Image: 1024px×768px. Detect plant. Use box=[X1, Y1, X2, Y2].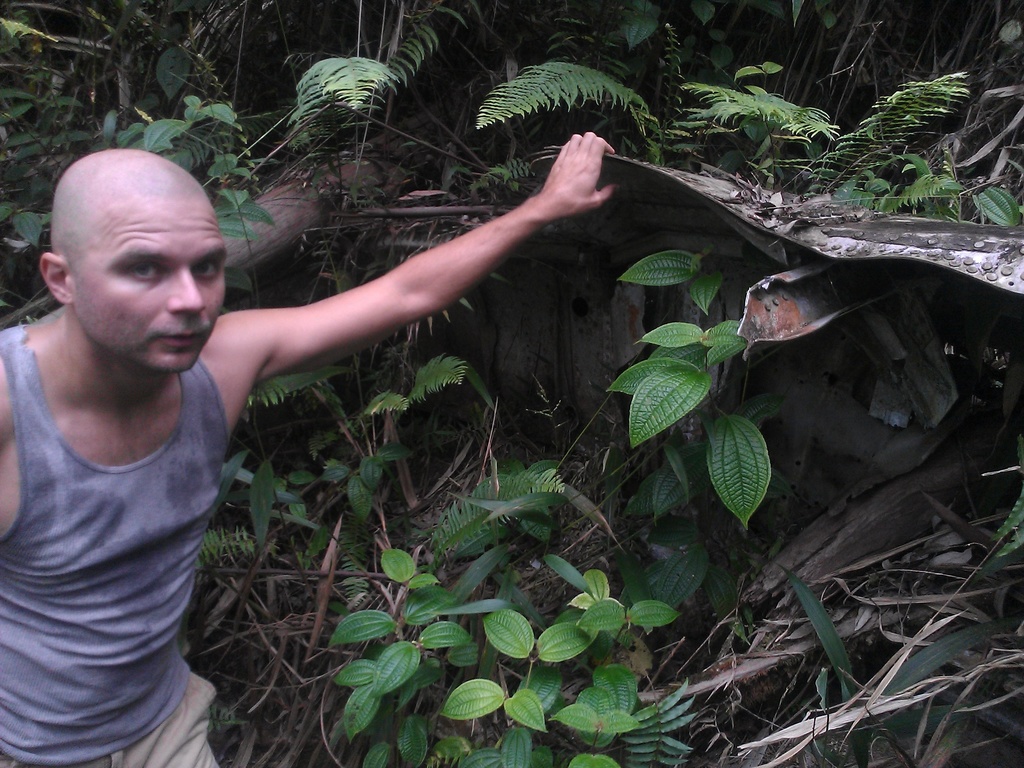
box=[0, 0, 285, 288].
